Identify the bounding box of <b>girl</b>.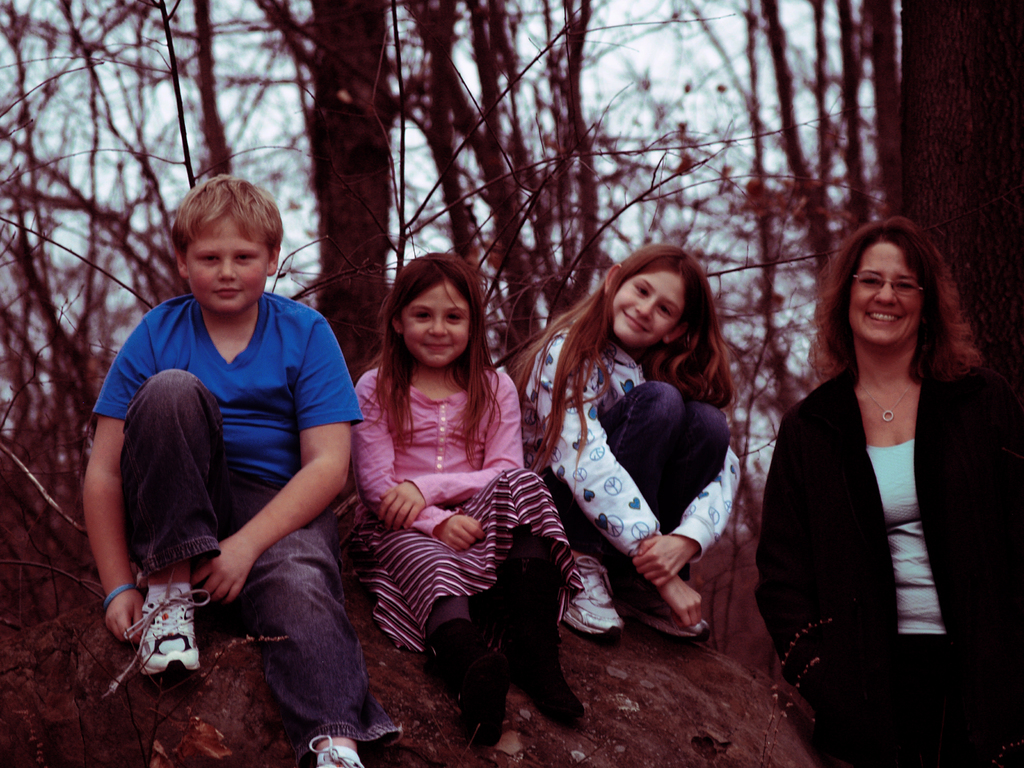
rect(351, 246, 586, 754).
